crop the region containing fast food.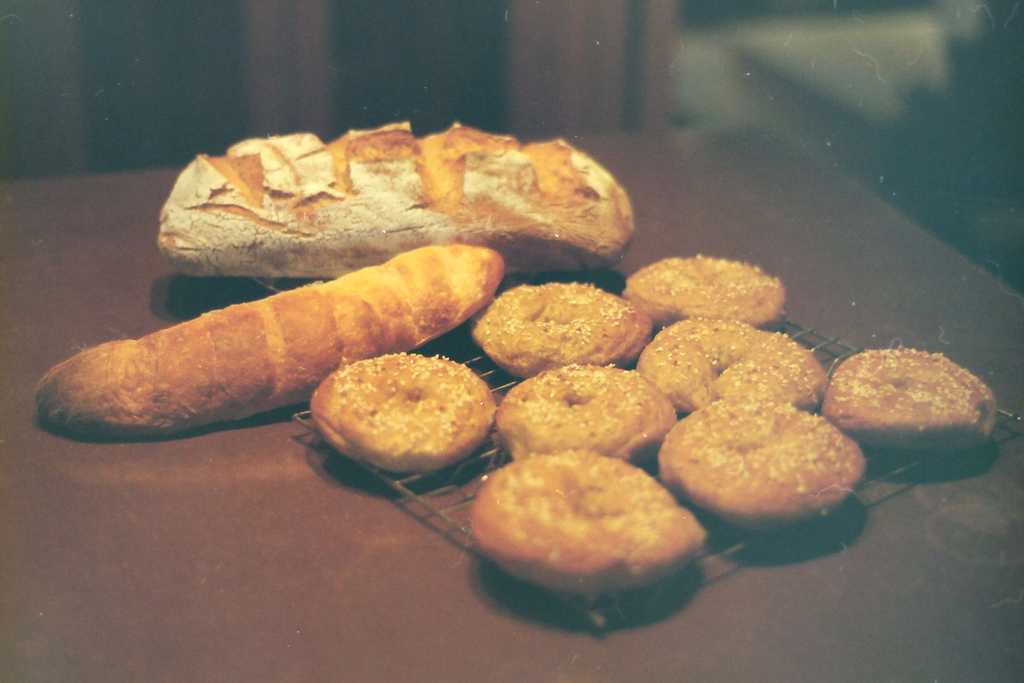
Crop region: bbox=[820, 349, 1005, 441].
